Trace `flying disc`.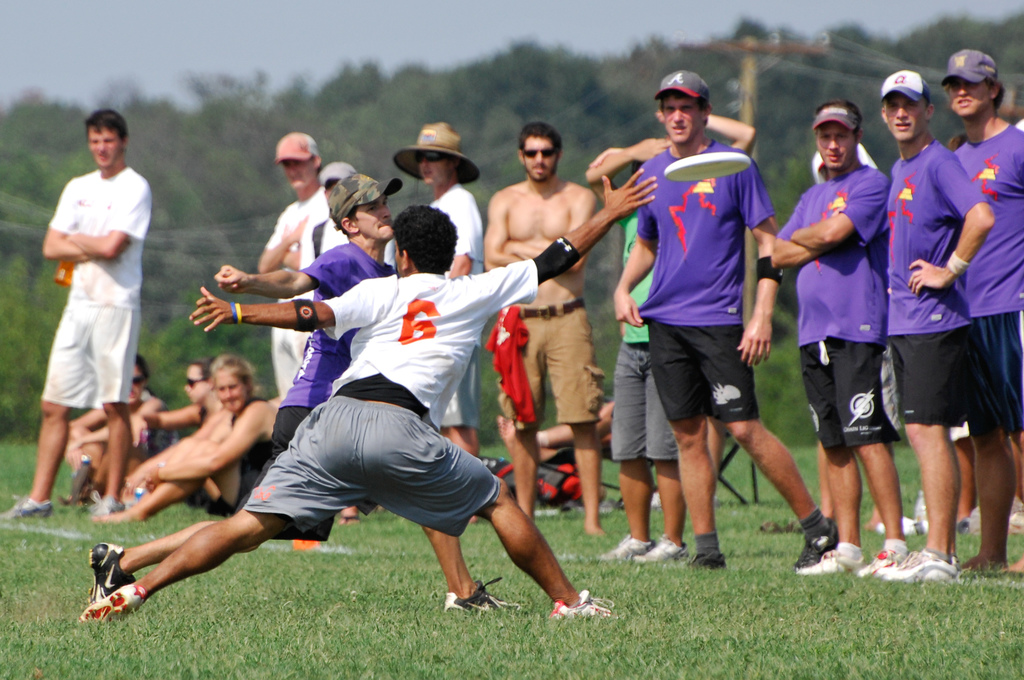
Traced to x1=664, y1=153, x2=753, y2=182.
